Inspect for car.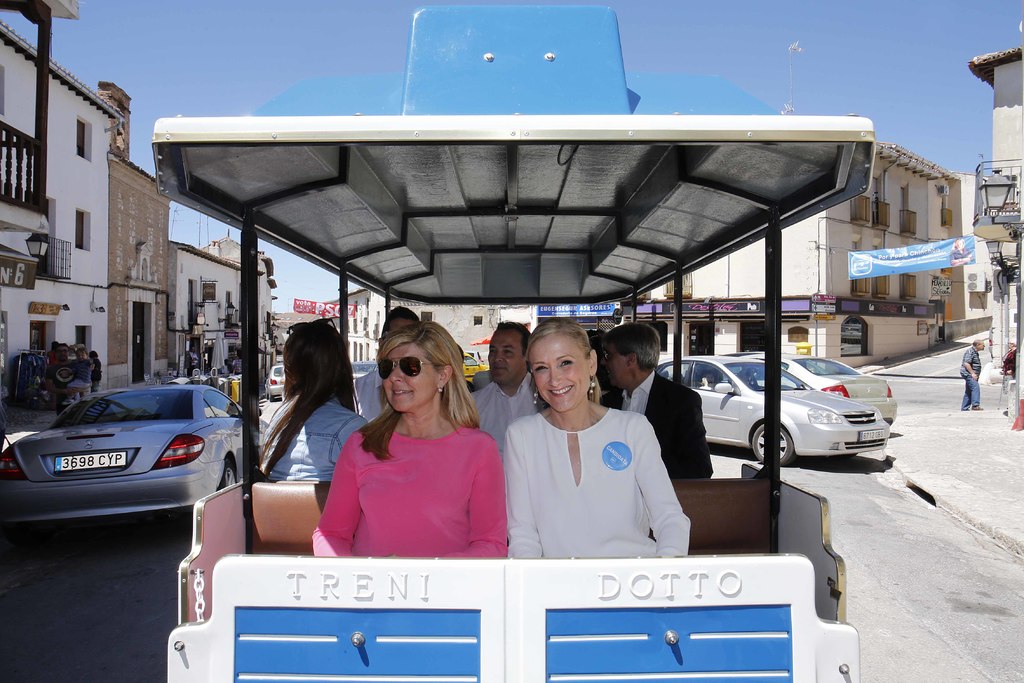
Inspection: Rect(661, 352, 886, 467).
